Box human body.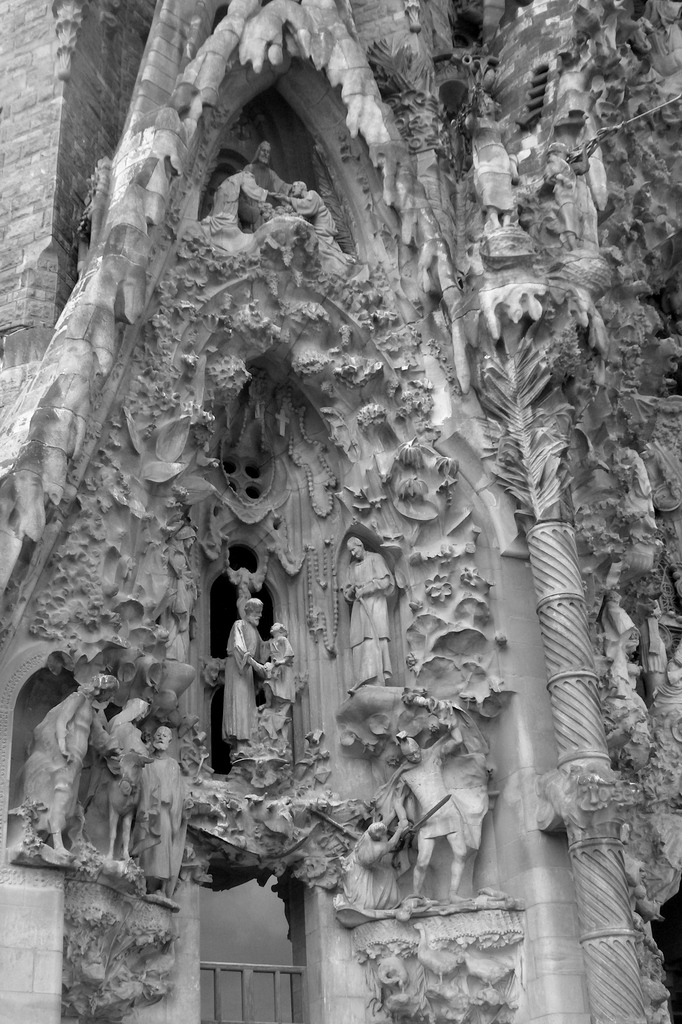
bbox=(211, 594, 274, 749).
